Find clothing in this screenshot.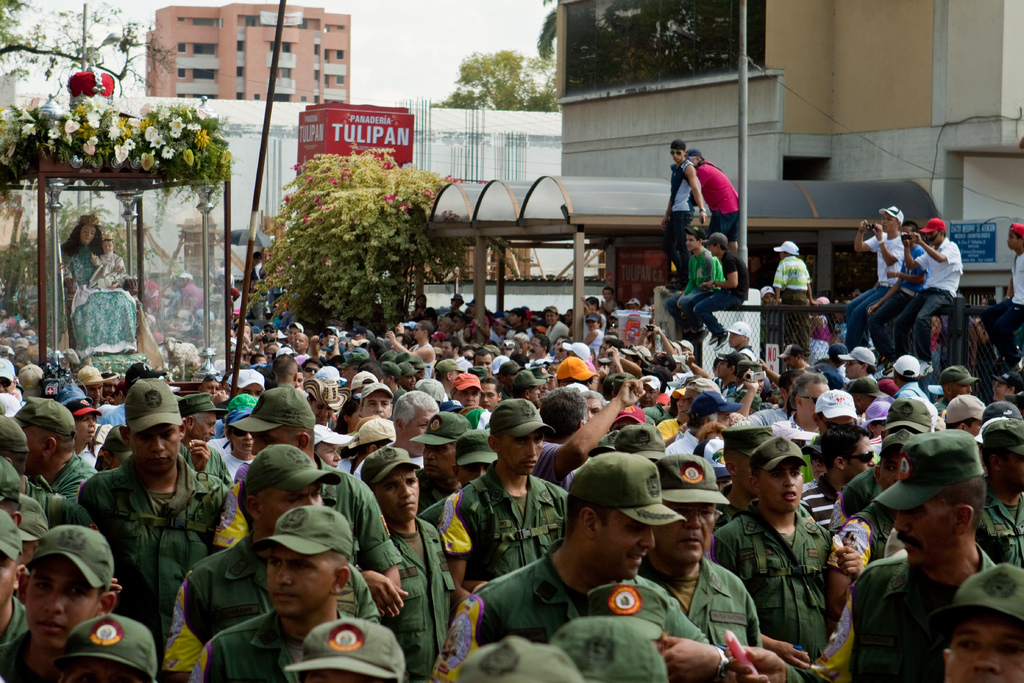
The bounding box for clothing is (92,402,122,425).
